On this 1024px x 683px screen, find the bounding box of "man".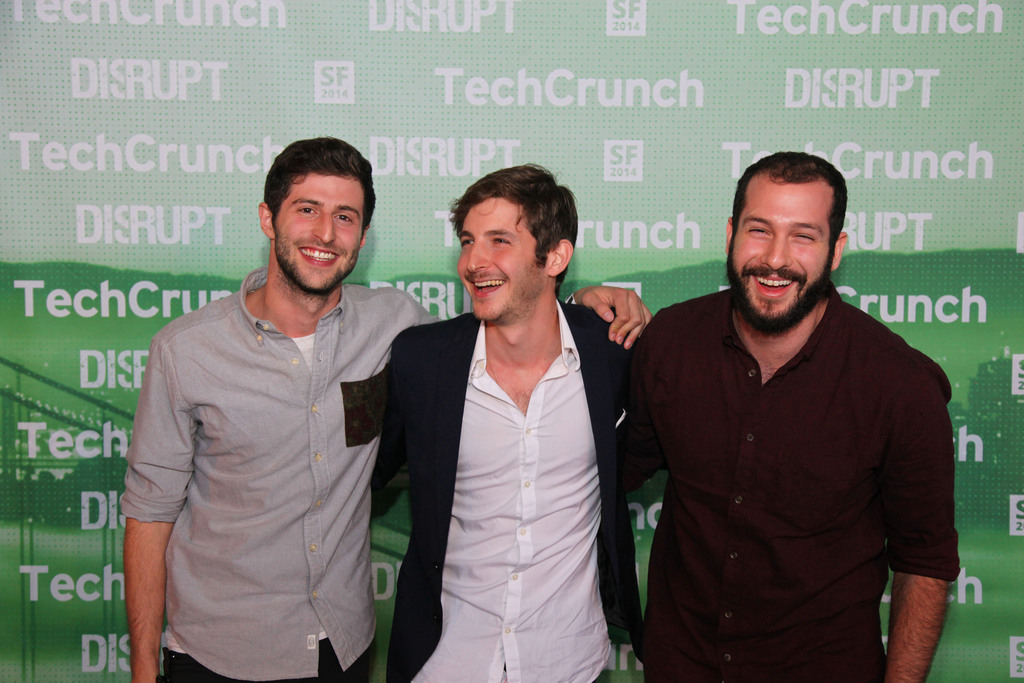
Bounding box: (119, 133, 655, 682).
